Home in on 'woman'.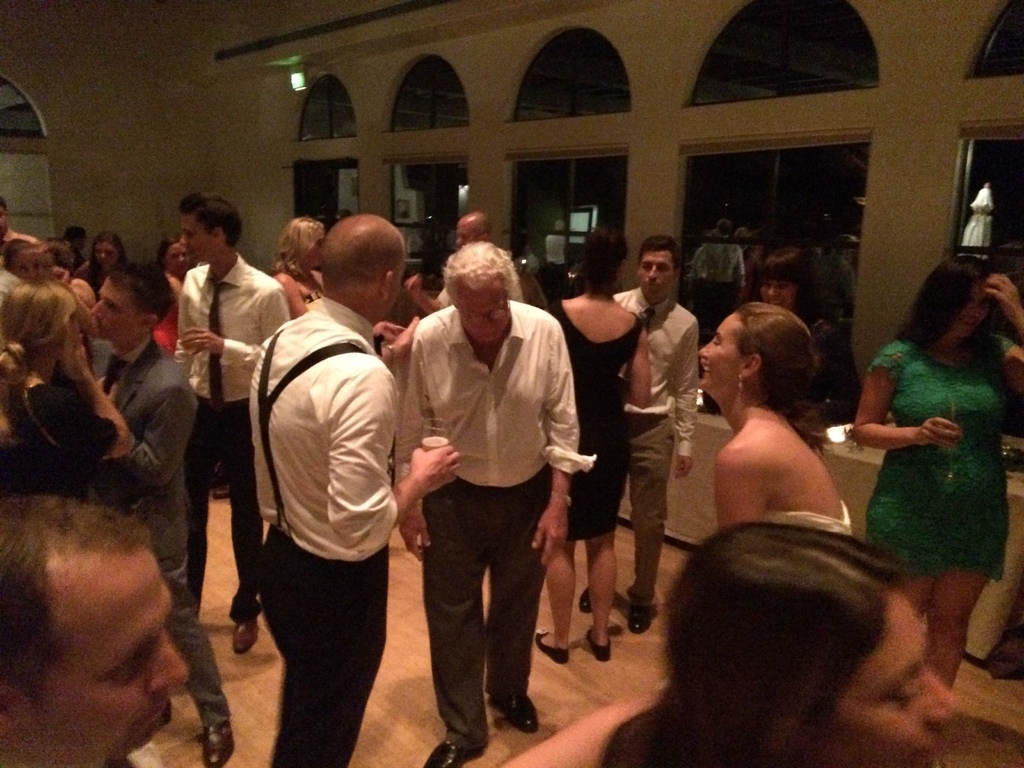
Homed in at (x1=536, y1=223, x2=652, y2=671).
